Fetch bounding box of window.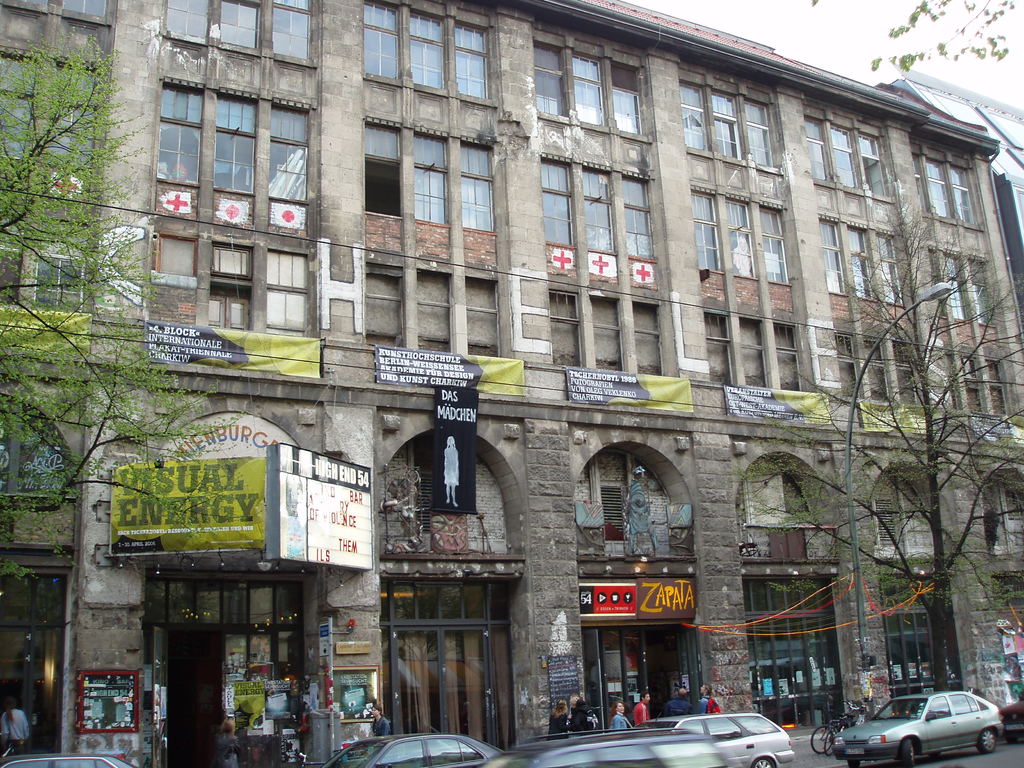
Bbox: (966,260,995,326).
